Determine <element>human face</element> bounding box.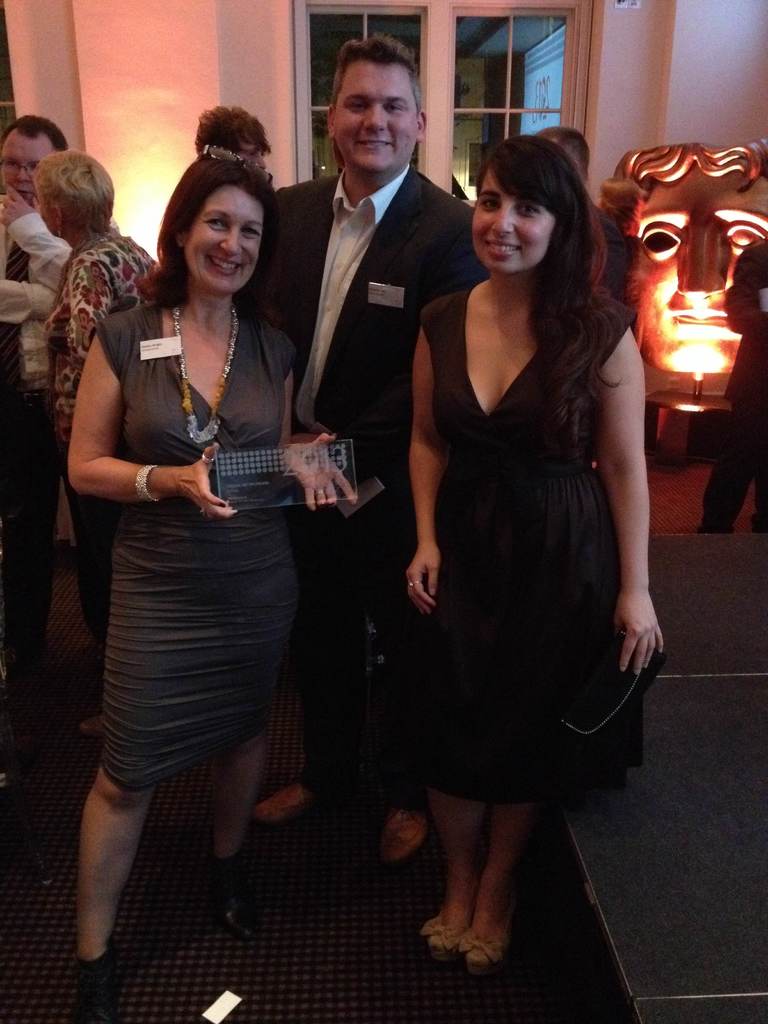
Determined: locate(474, 164, 557, 272).
